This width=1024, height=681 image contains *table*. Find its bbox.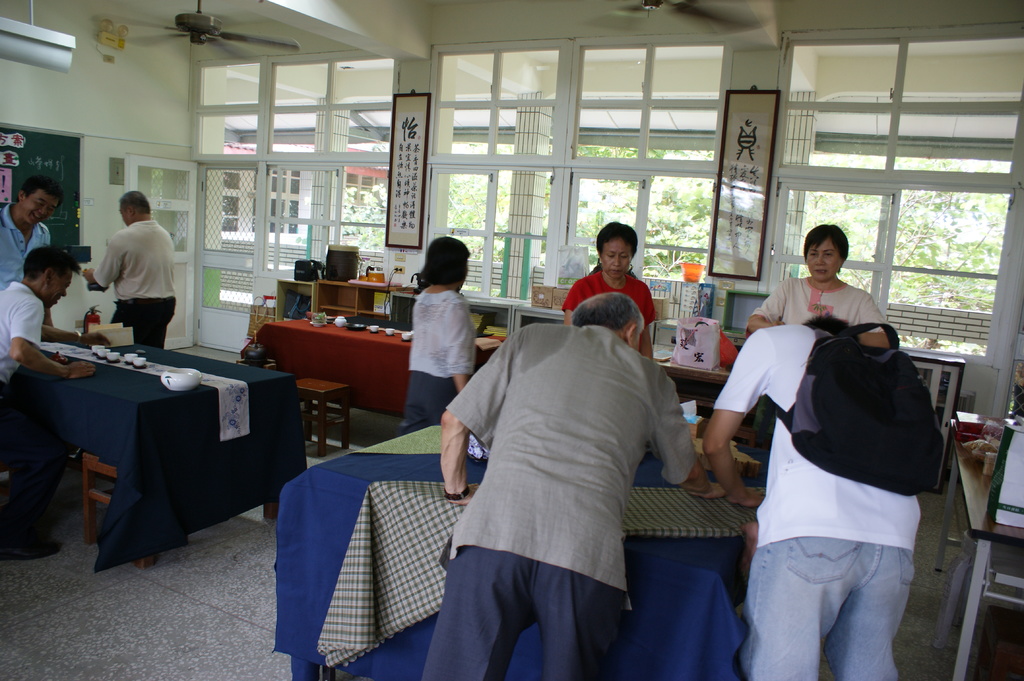
280, 423, 768, 680.
